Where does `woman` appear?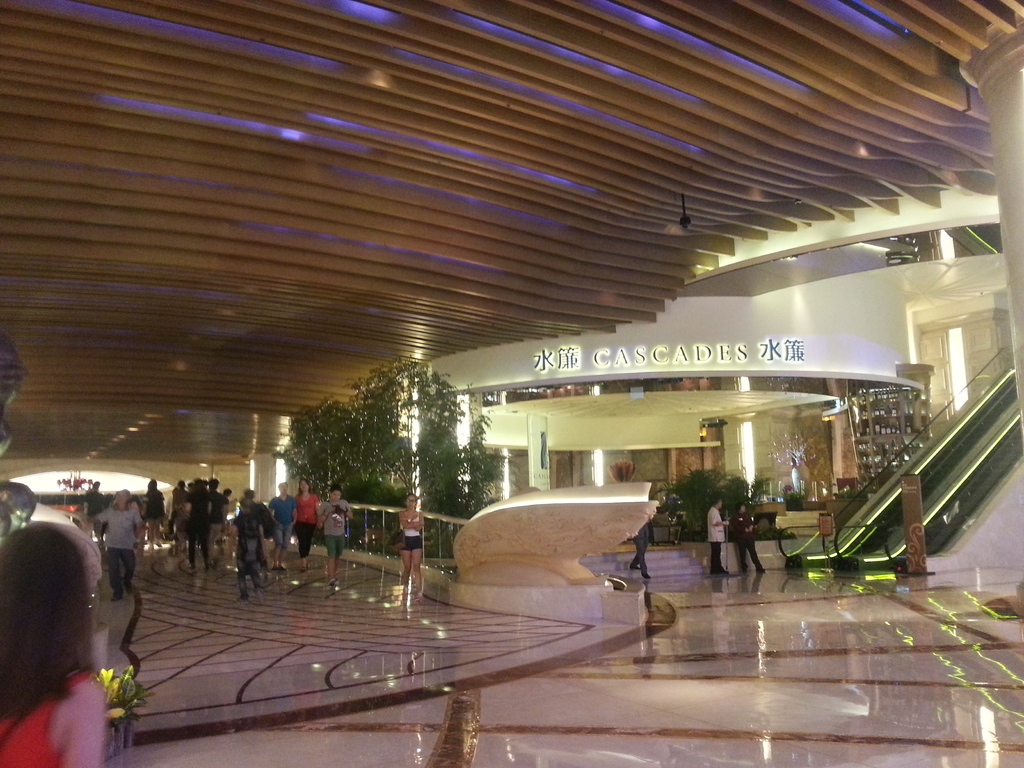
Appears at x1=730, y1=500, x2=765, y2=575.
